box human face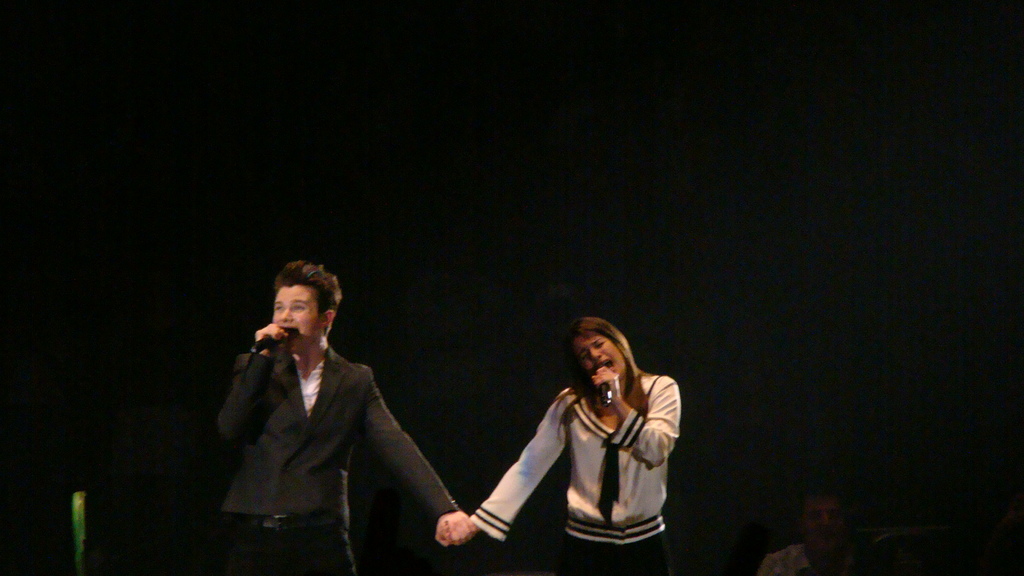
<box>573,330,628,380</box>
